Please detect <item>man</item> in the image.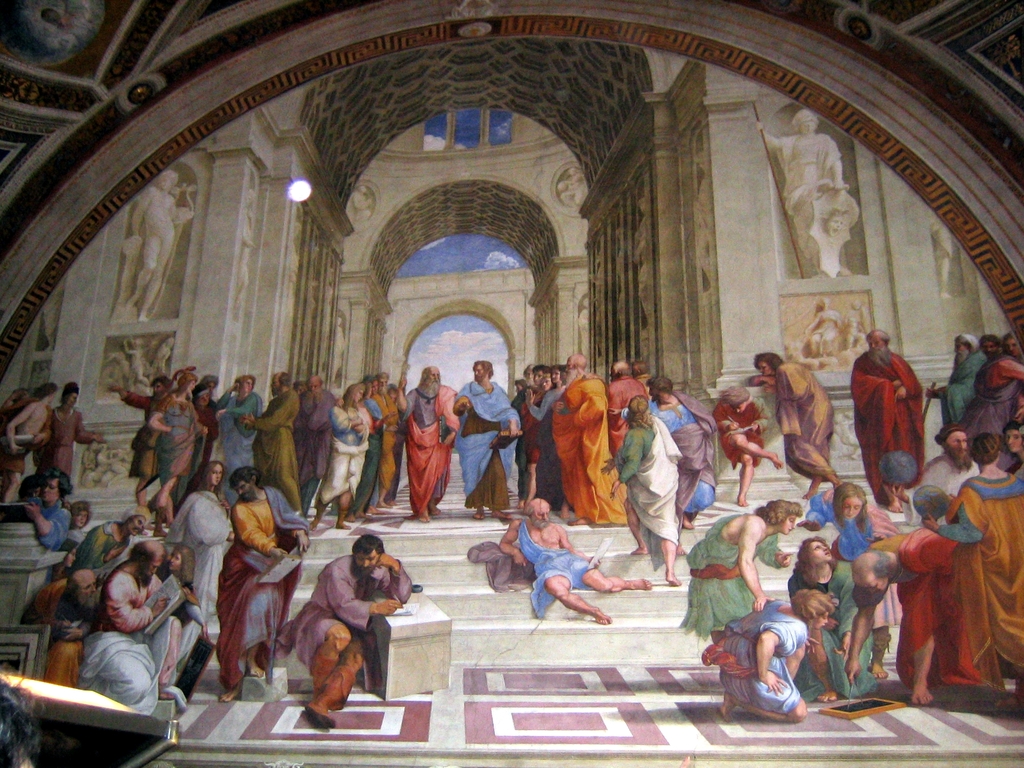
[left=241, top=372, right=296, bottom=495].
